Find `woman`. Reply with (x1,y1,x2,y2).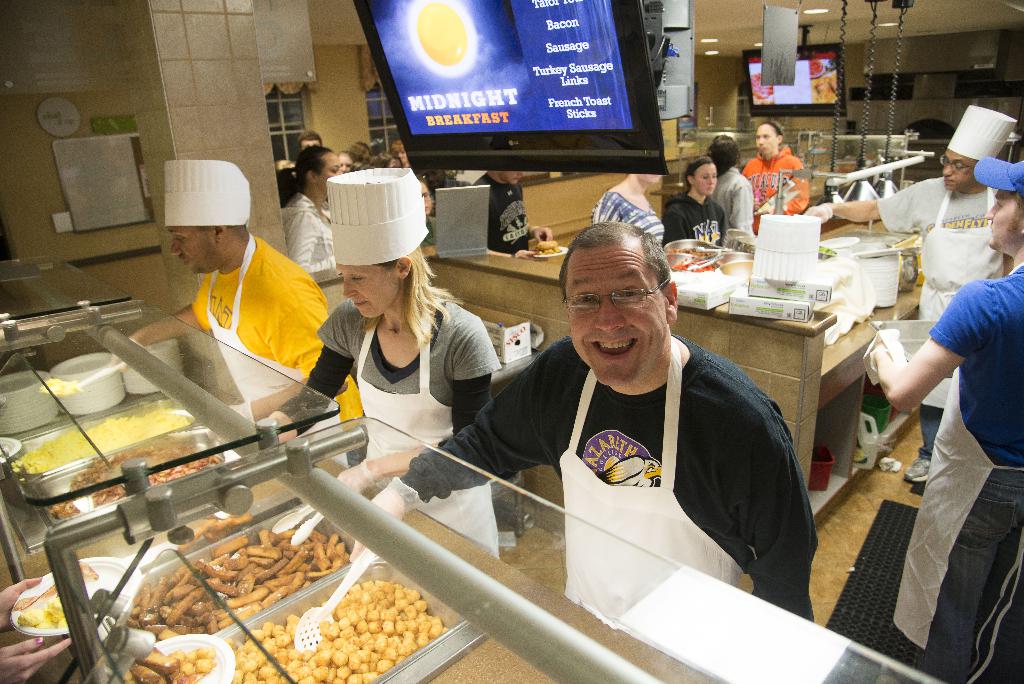
(712,133,755,246).
